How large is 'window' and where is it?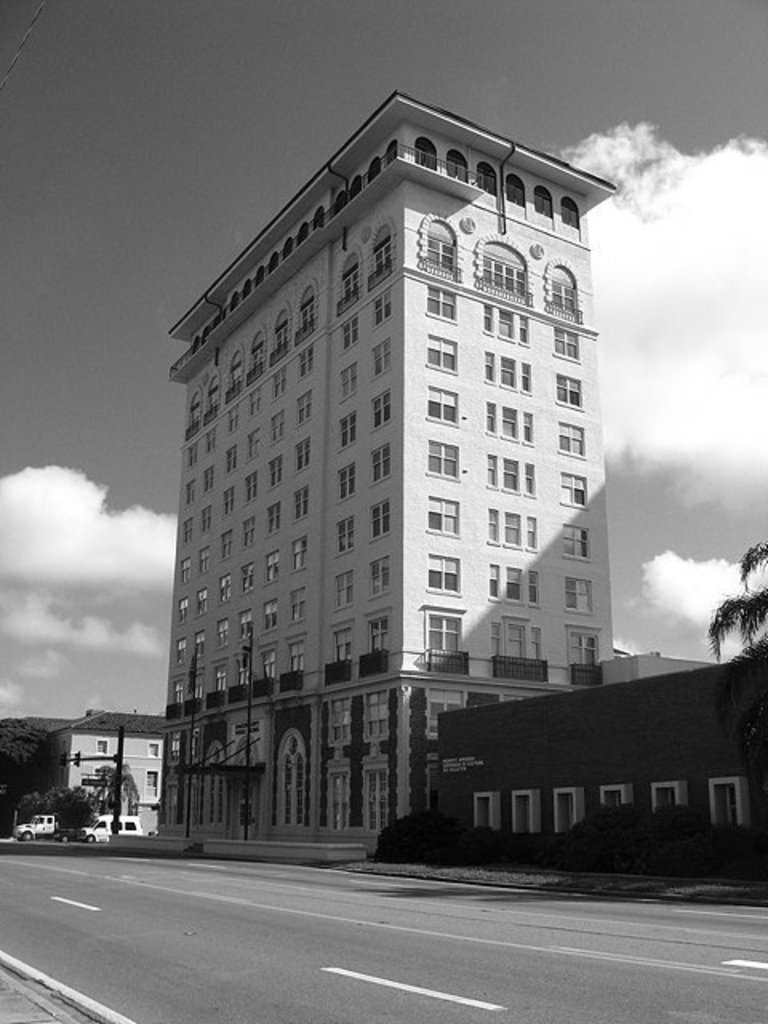
Bounding box: select_region(245, 467, 258, 506).
